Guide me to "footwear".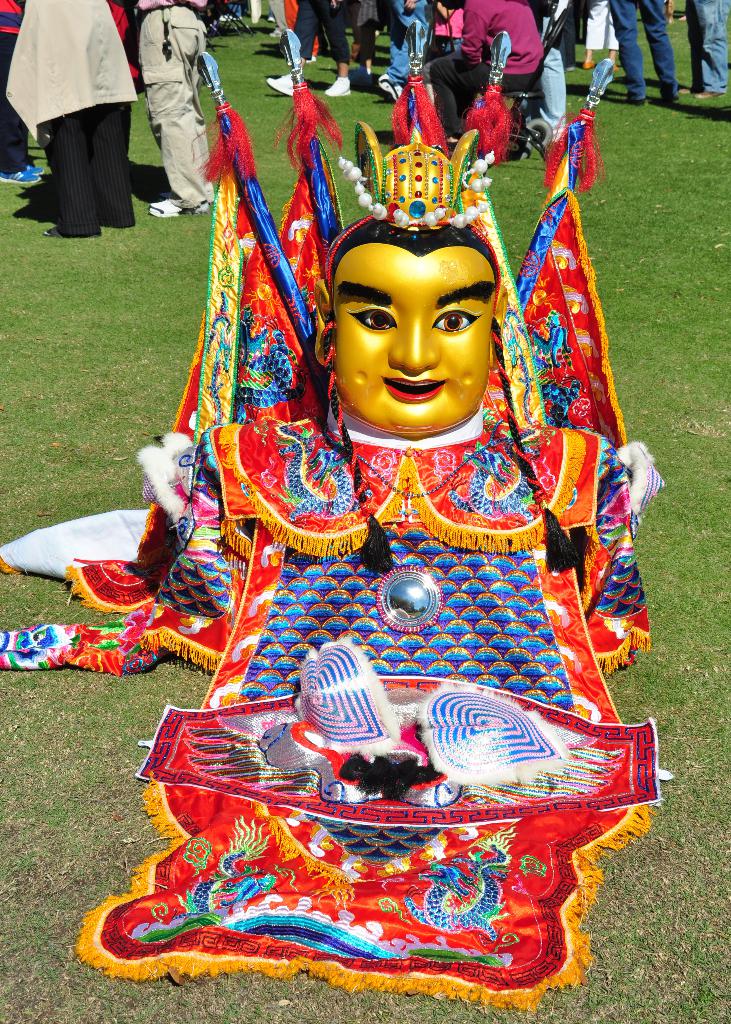
Guidance: x1=154 y1=192 x2=225 y2=214.
